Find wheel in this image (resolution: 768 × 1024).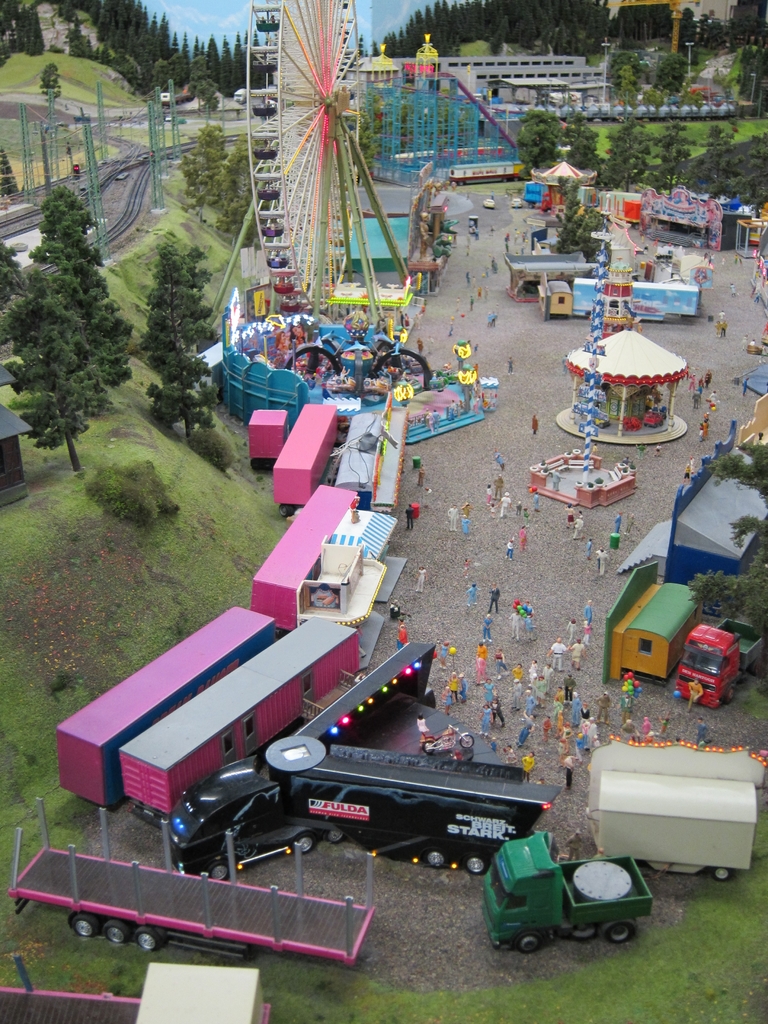
x1=105 y1=919 x2=133 y2=945.
